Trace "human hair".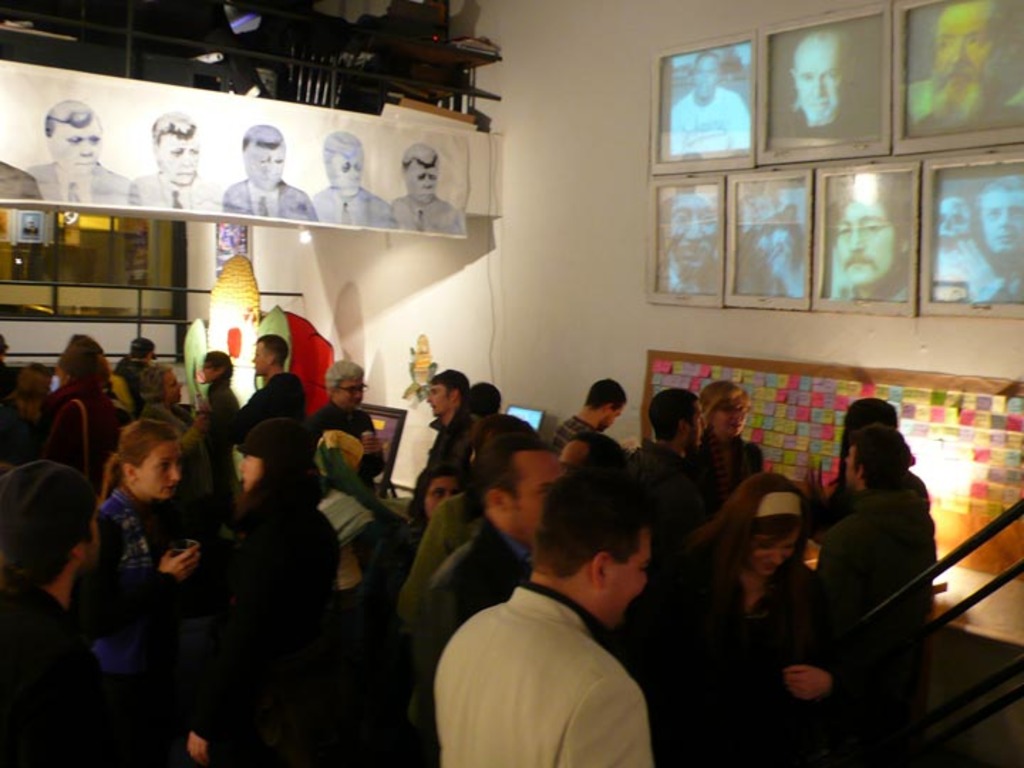
Traced to (x1=255, y1=334, x2=296, y2=377).
